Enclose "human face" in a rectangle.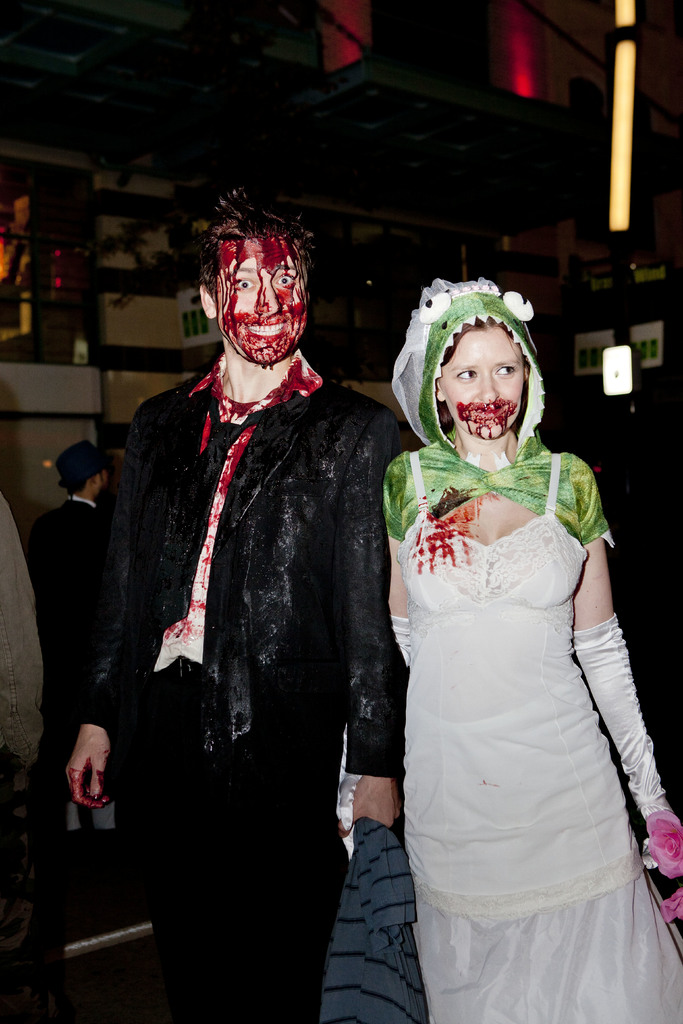
l=440, t=325, r=526, b=438.
